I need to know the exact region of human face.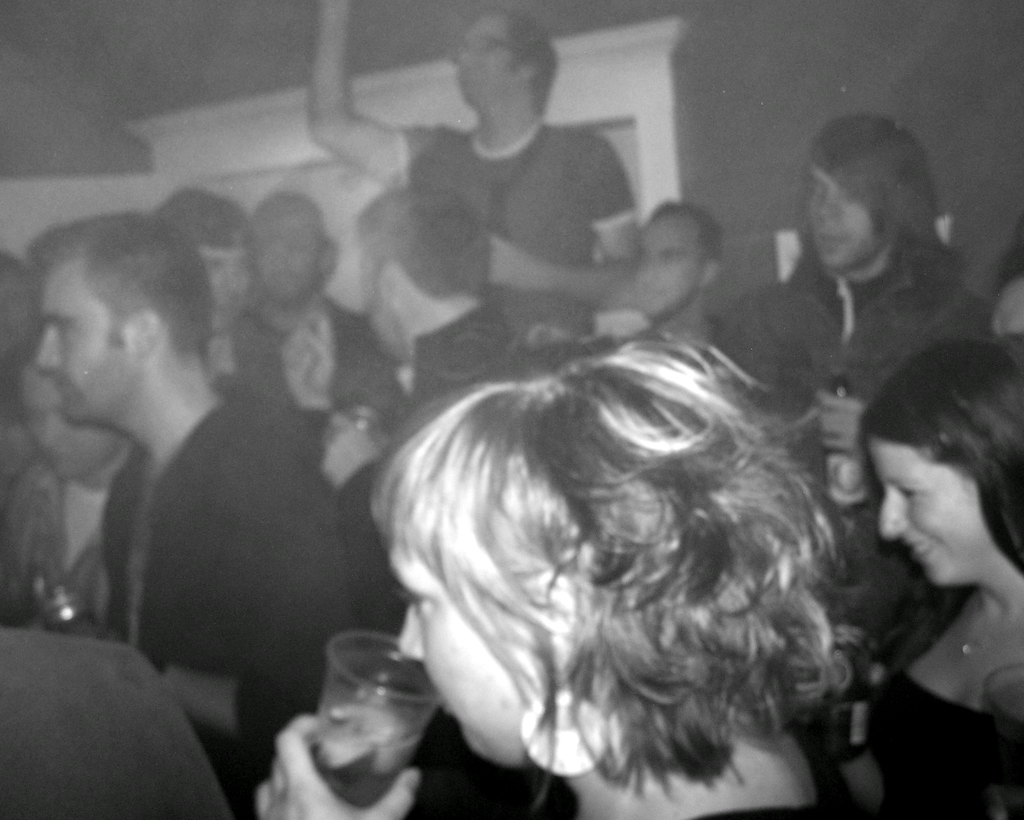
Region: <bbox>258, 232, 318, 297</bbox>.
